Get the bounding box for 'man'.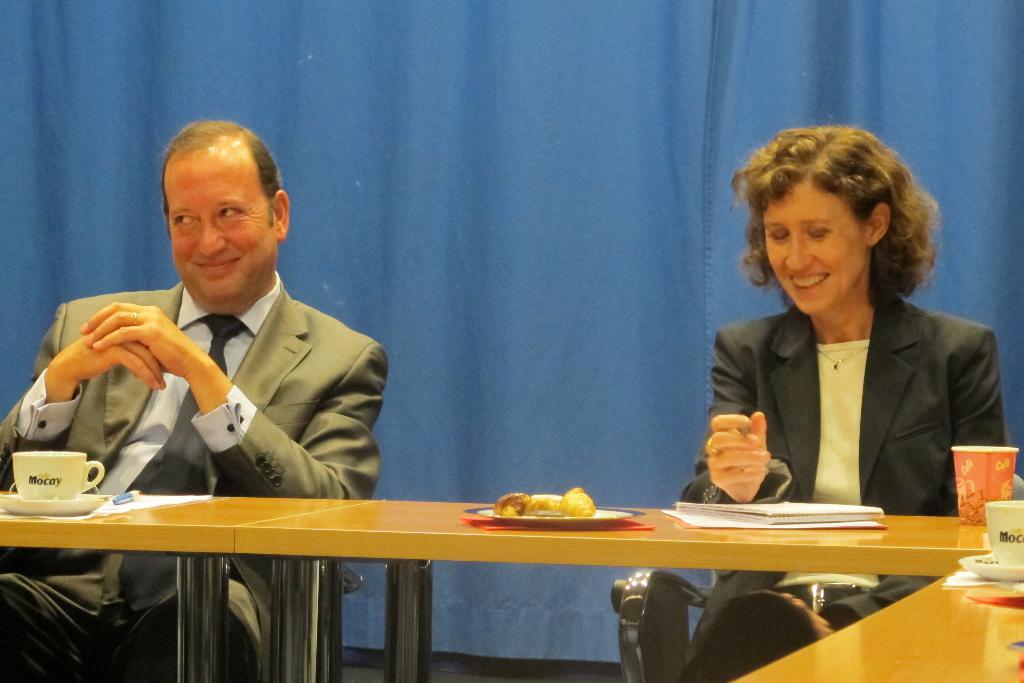
region(0, 119, 391, 682).
